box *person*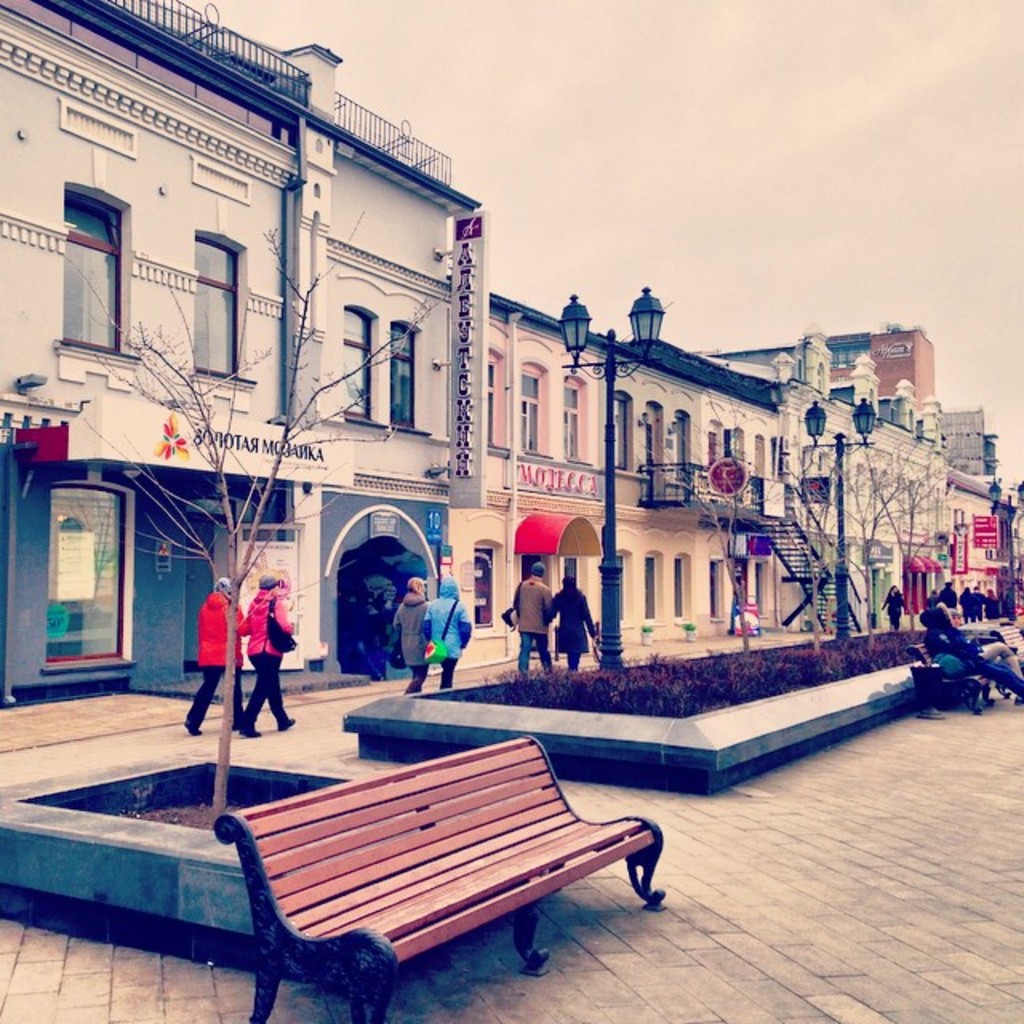
crop(506, 566, 555, 670)
